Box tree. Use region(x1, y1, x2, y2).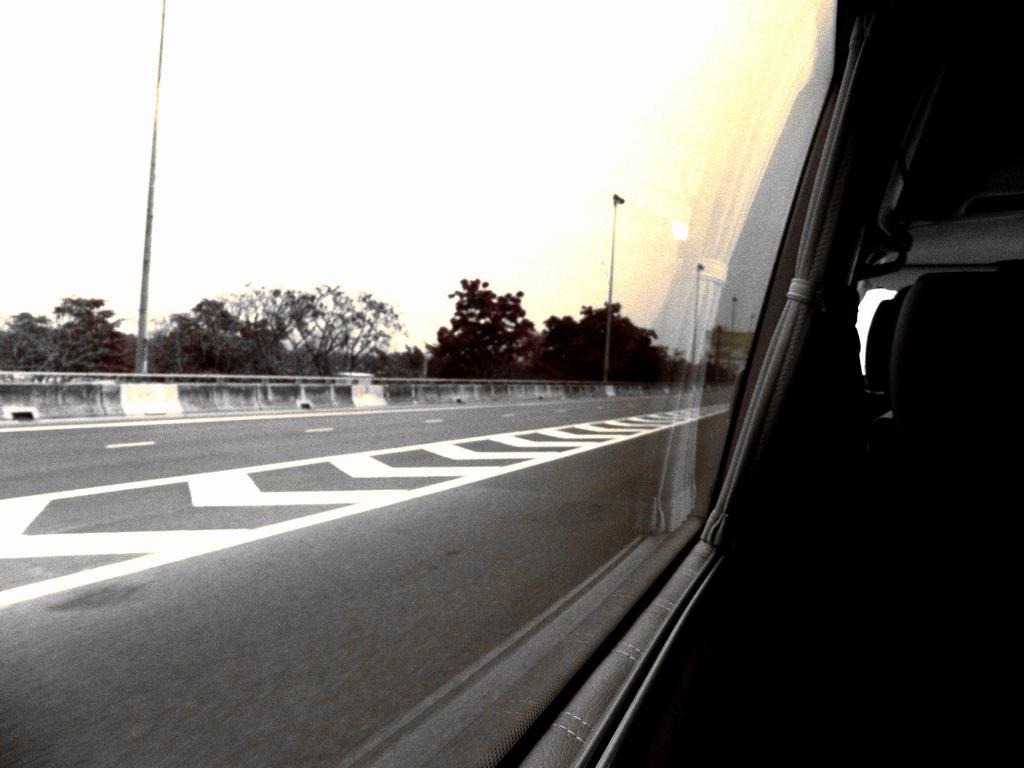
region(0, 296, 138, 378).
